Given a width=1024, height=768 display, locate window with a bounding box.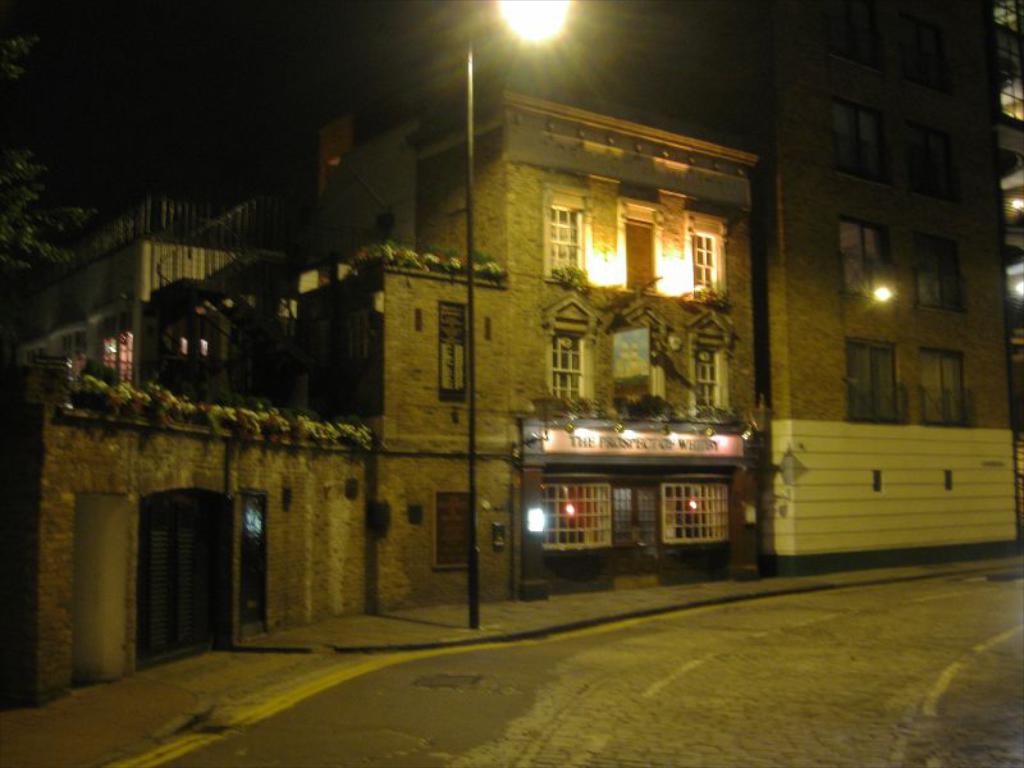
Located: <box>838,221,888,296</box>.
